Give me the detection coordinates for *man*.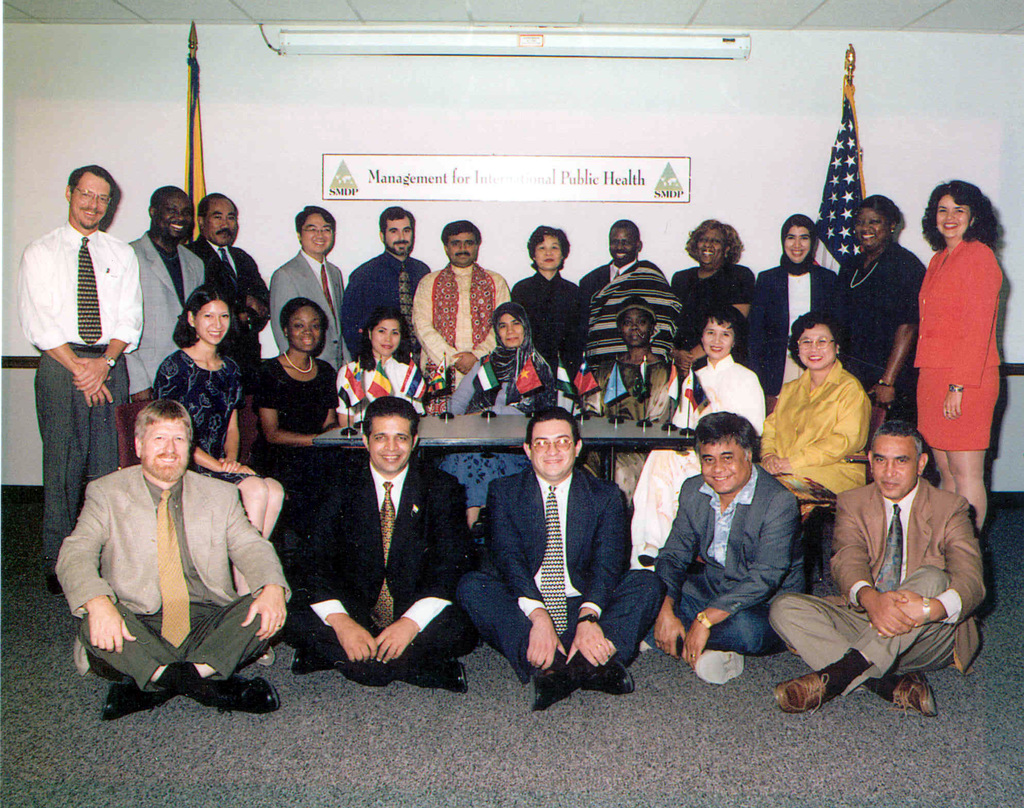
[left=192, top=190, right=266, bottom=363].
